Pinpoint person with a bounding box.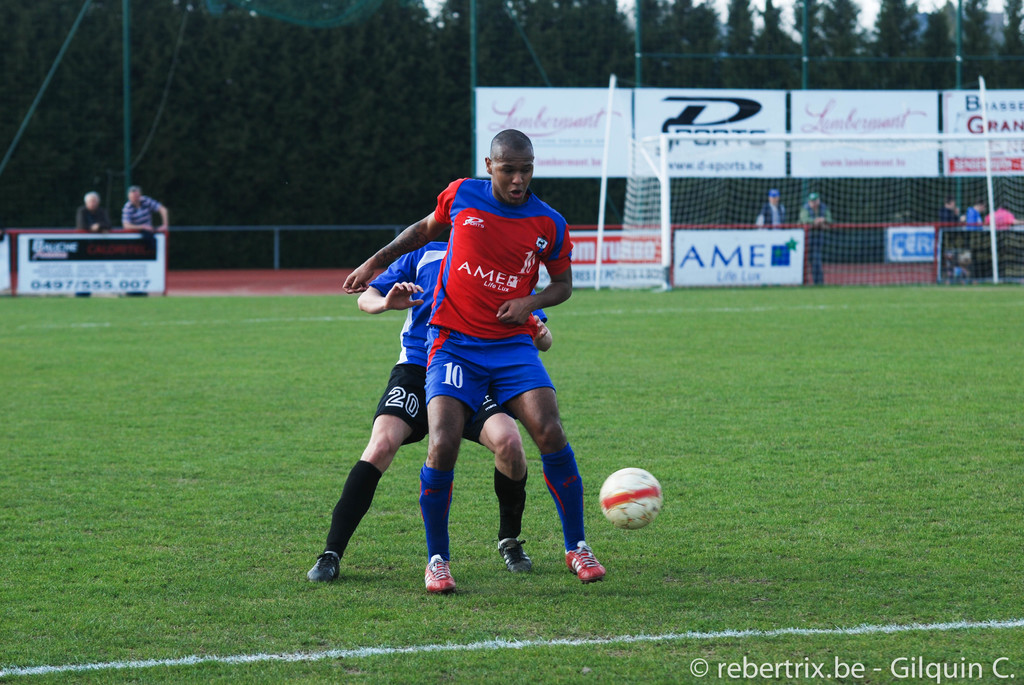
detection(81, 193, 109, 232).
